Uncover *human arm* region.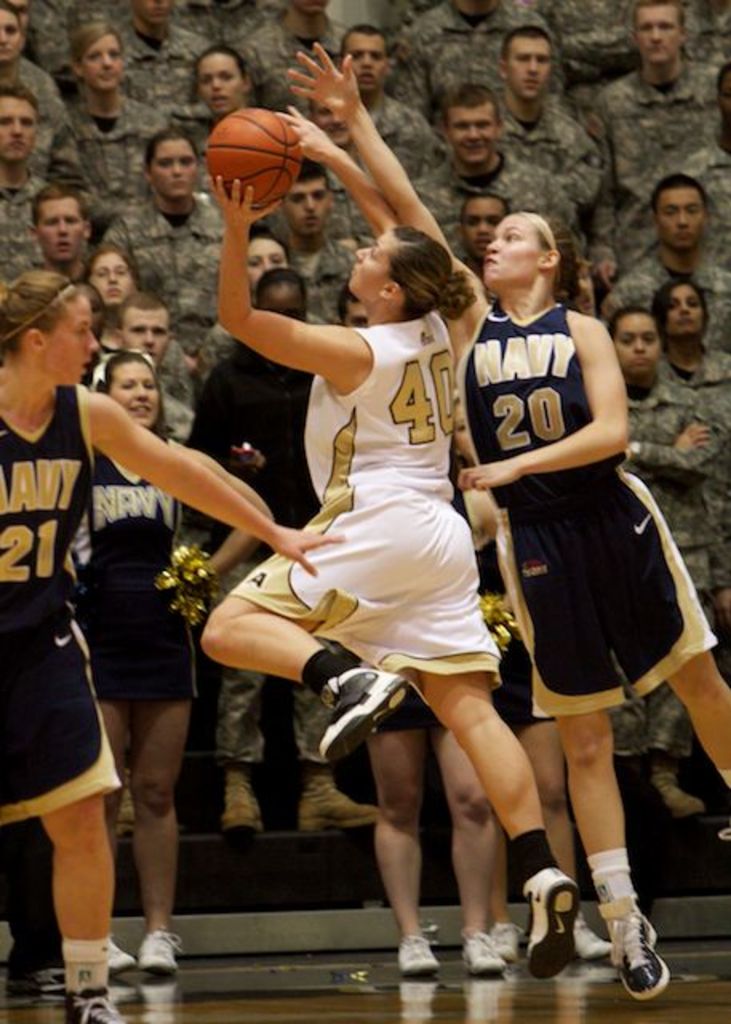
Uncovered: rect(149, 101, 178, 147).
